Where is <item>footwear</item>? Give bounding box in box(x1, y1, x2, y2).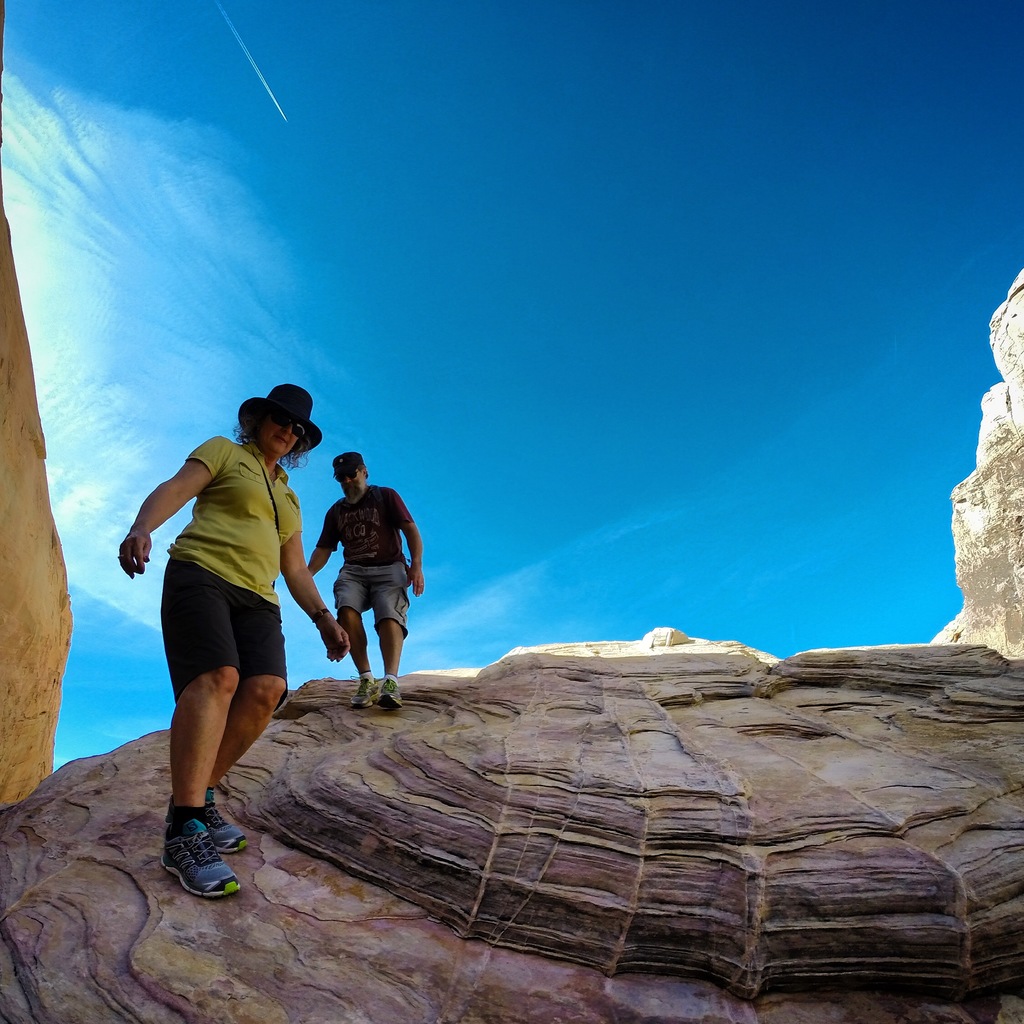
box(368, 680, 399, 710).
